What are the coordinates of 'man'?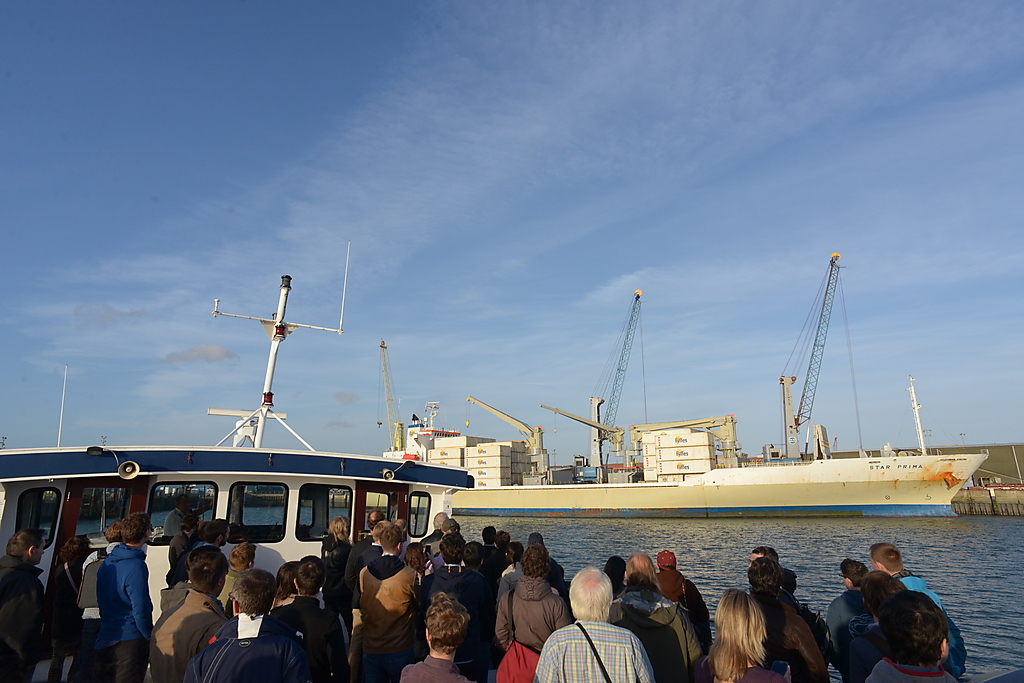
[420, 511, 447, 542].
